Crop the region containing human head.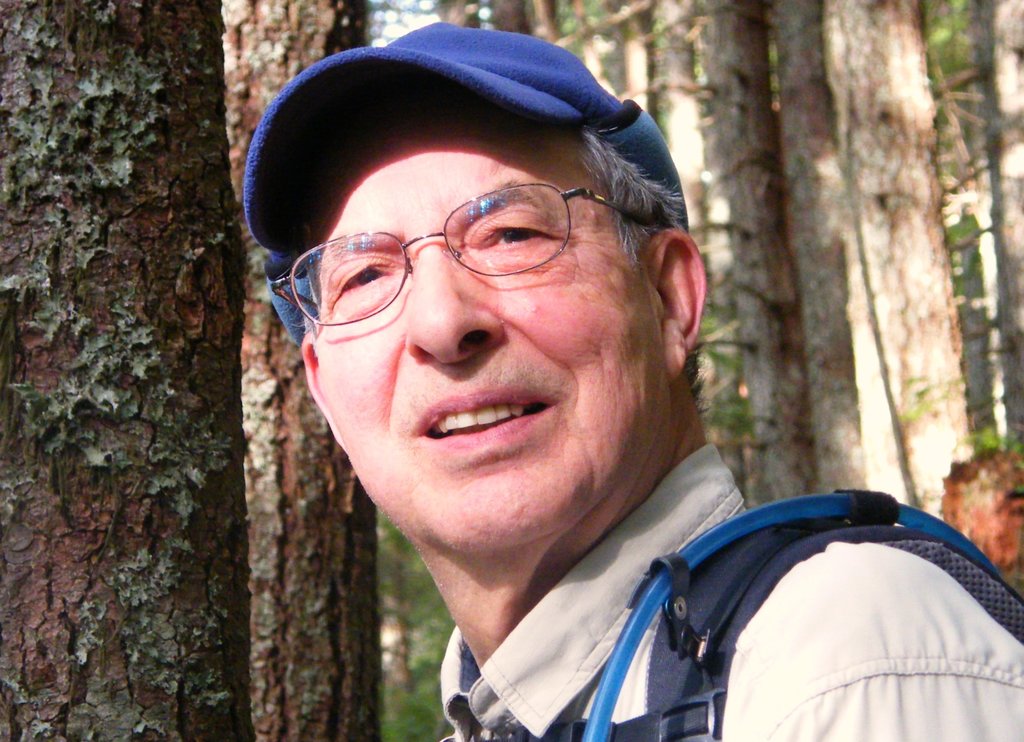
Crop region: x1=239, y1=14, x2=710, y2=554.
